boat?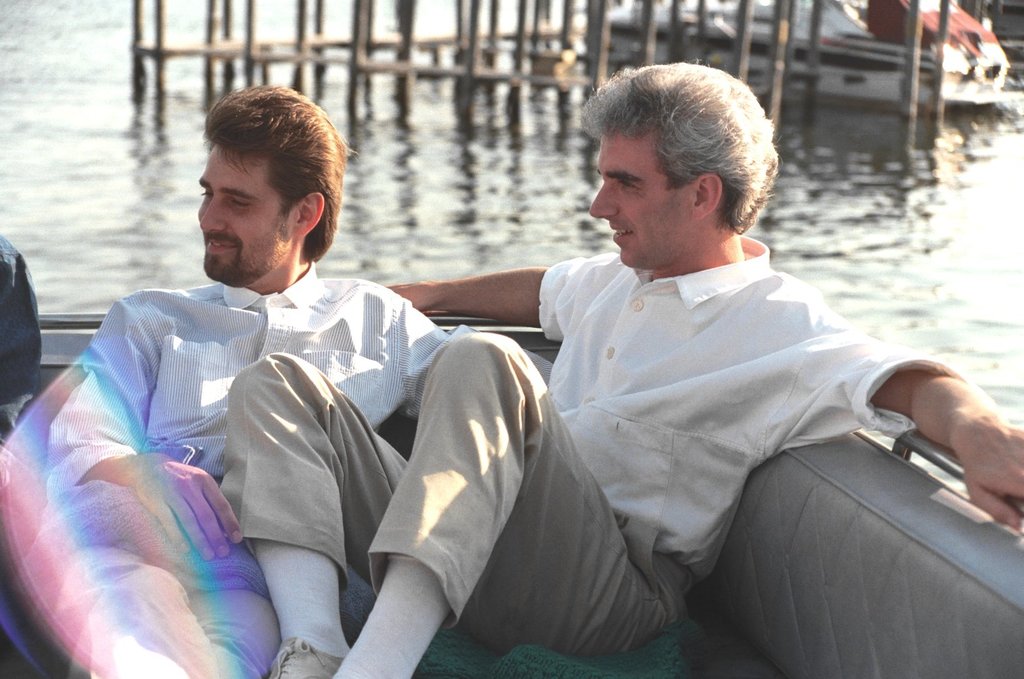
l=581, t=0, r=1015, b=112
